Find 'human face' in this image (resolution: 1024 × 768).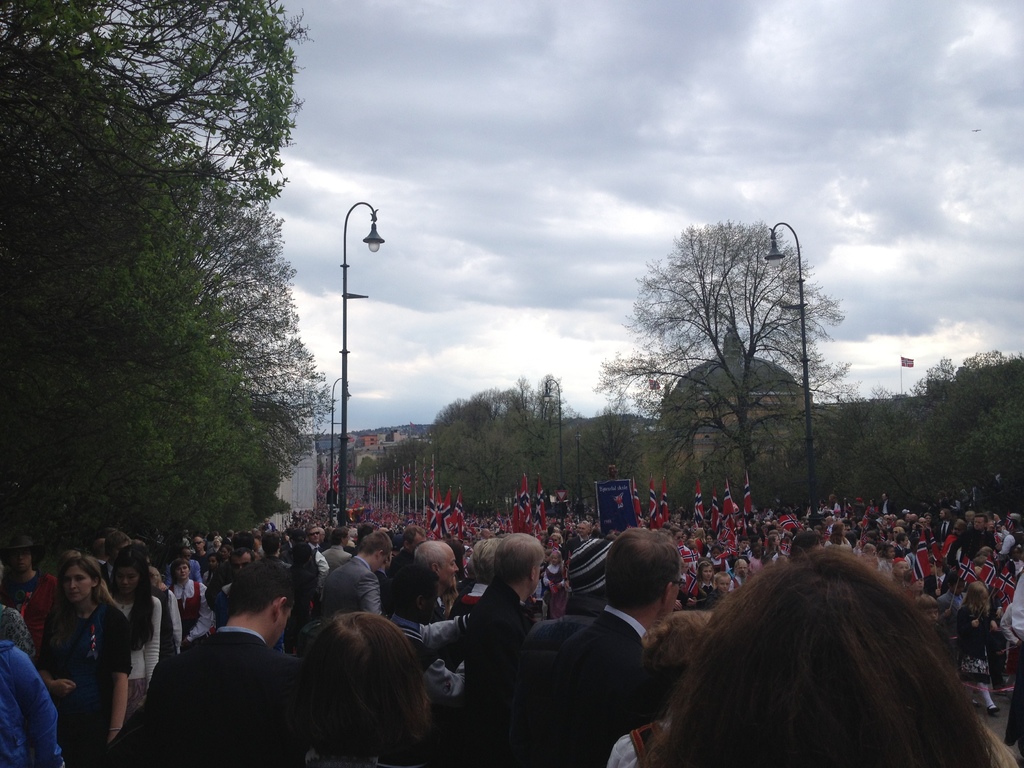
[left=719, top=579, right=730, bottom=593].
